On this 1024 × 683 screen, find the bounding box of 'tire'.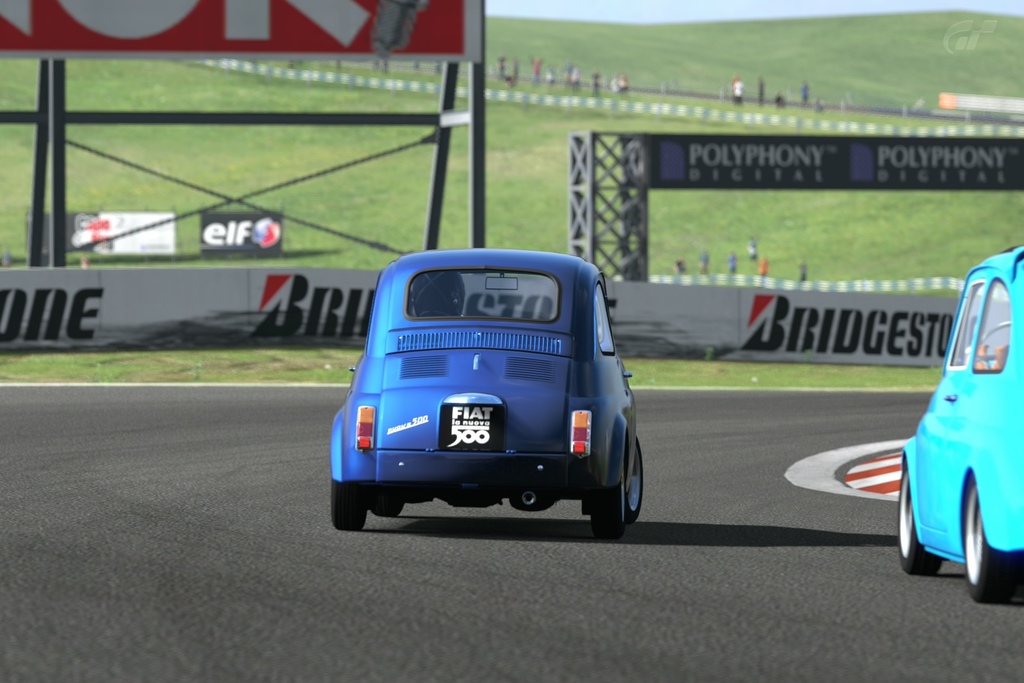
Bounding box: bbox(360, 493, 409, 518).
